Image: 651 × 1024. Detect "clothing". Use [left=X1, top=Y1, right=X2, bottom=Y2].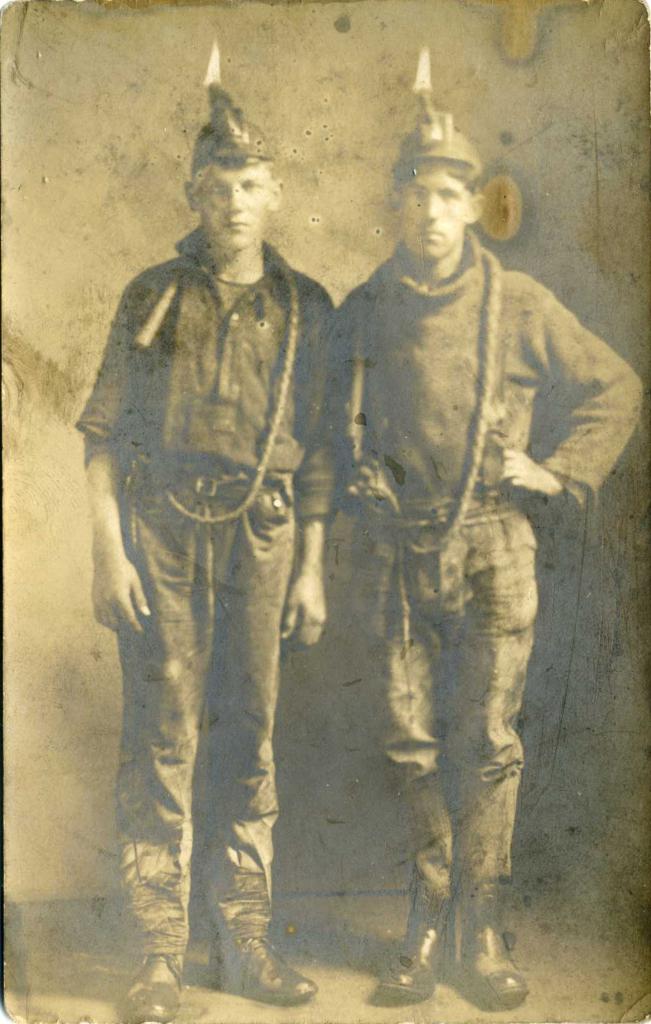
[left=333, top=38, right=648, bottom=906].
